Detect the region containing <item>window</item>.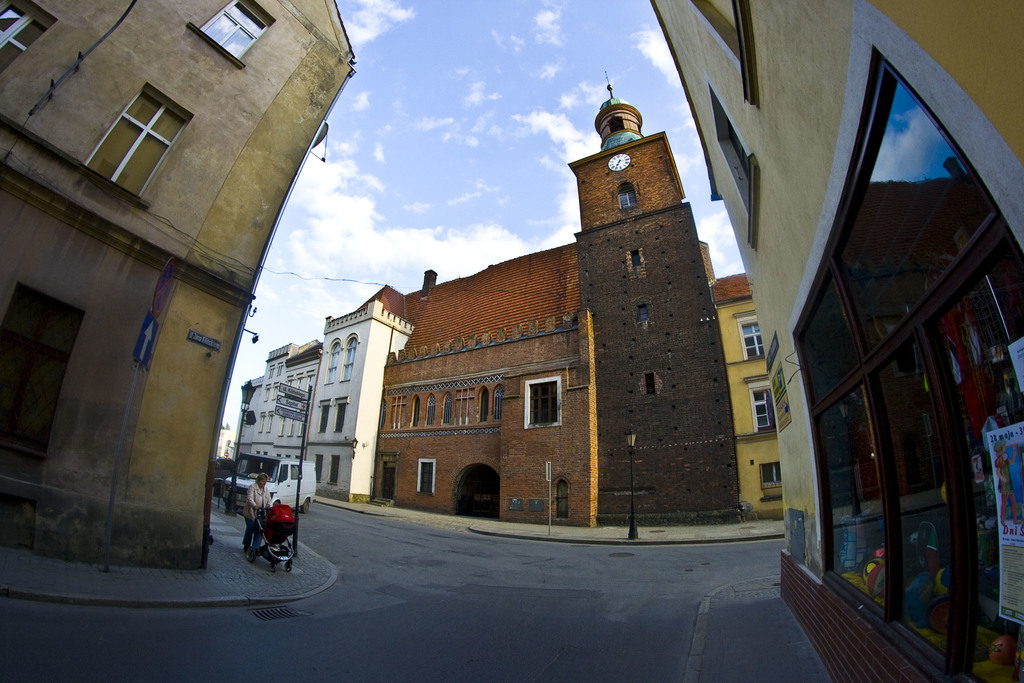
box(751, 459, 784, 500).
